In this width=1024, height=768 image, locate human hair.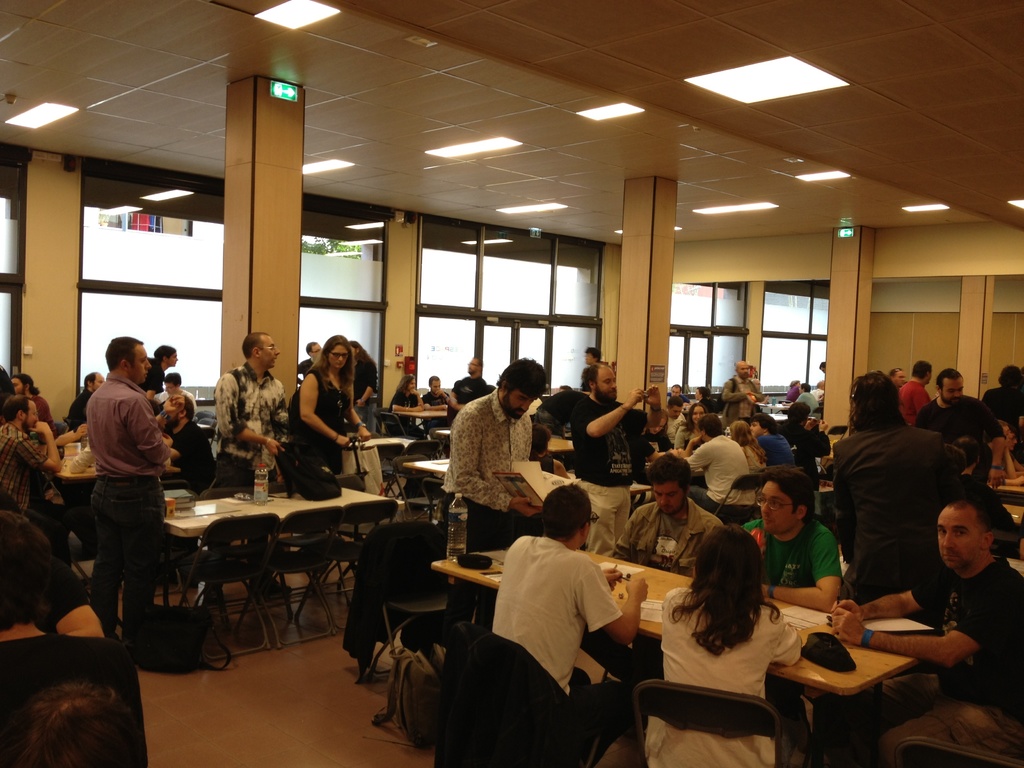
Bounding box: (left=239, top=331, right=268, bottom=358).
